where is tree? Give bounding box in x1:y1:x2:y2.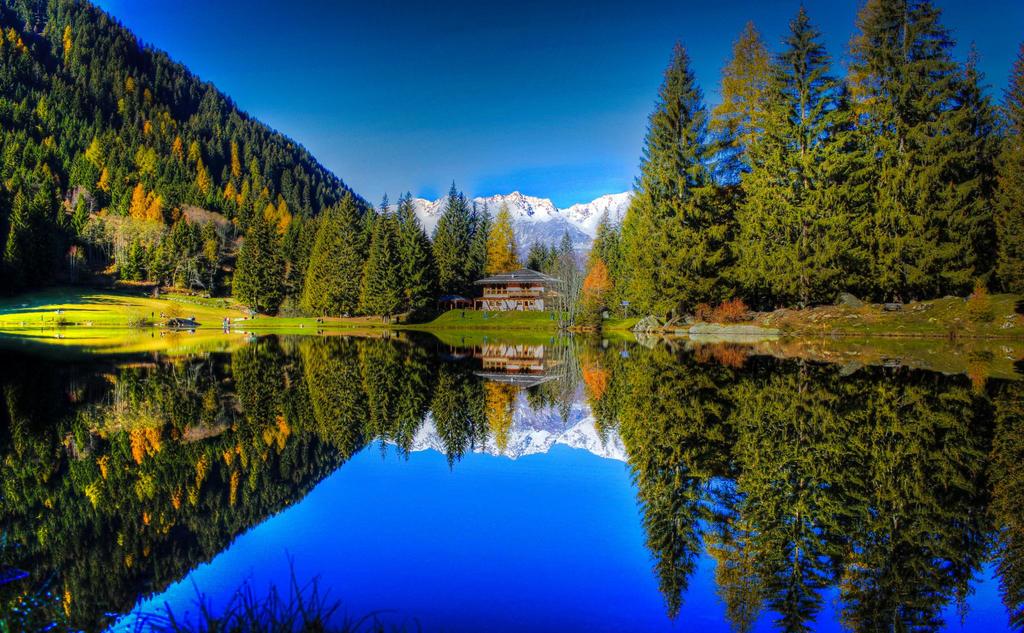
998:47:1023:297.
